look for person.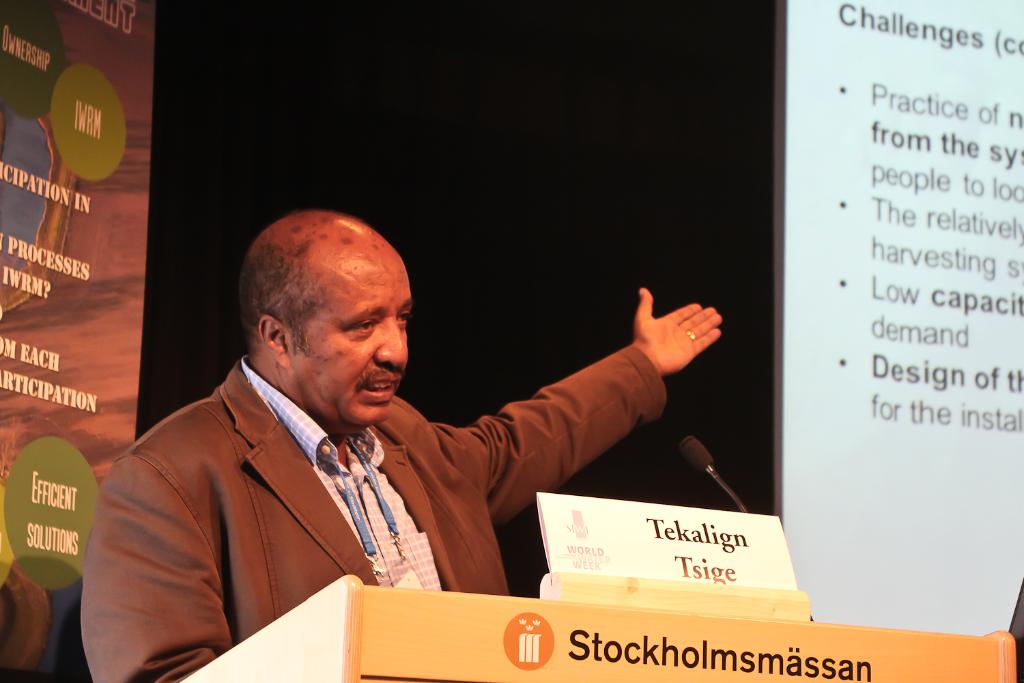
Found: left=75, top=205, right=724, bottom=682.
